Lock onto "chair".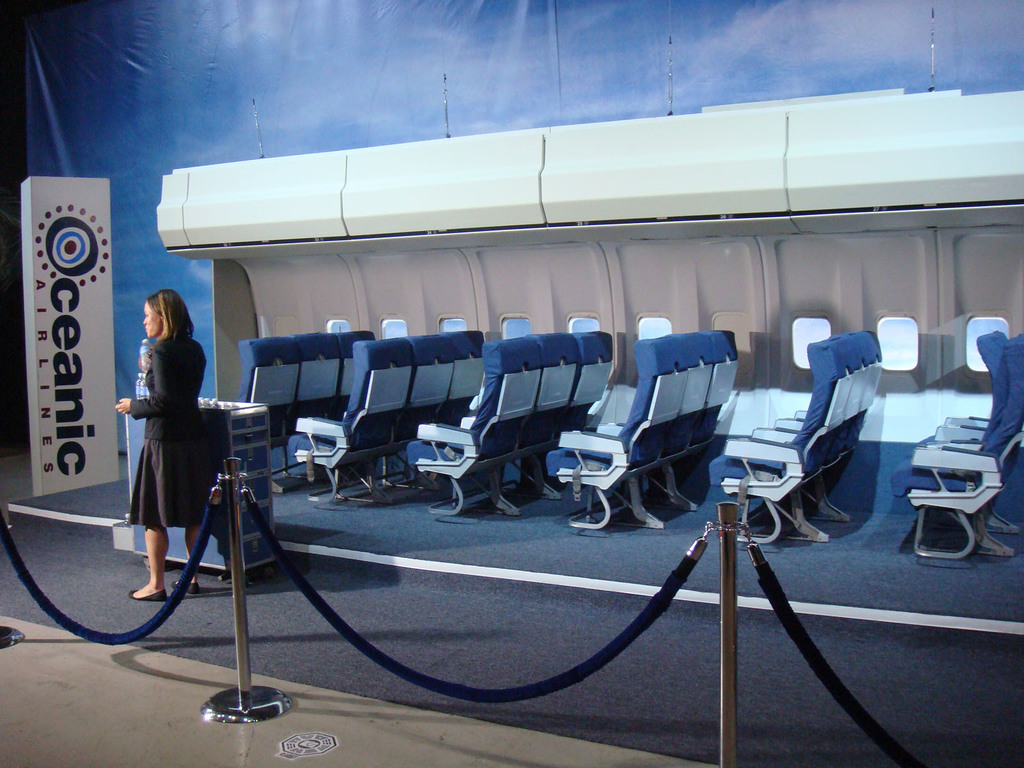
Locked: 748,326,875,541.
